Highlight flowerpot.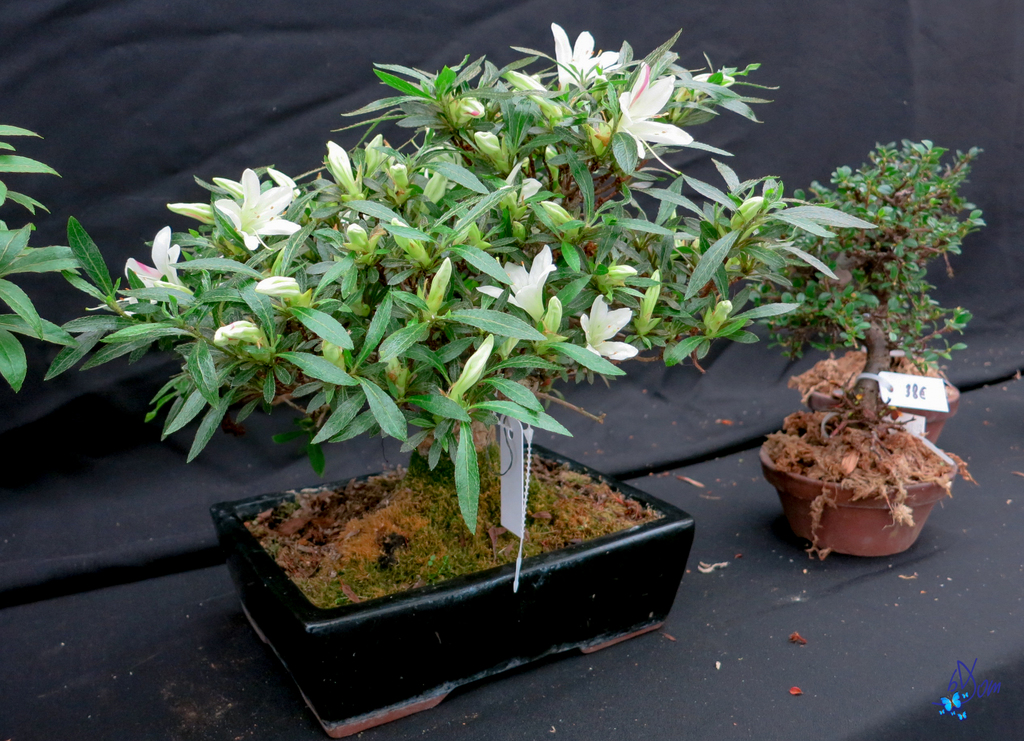
Highlighted region: 808/376/960/443.
